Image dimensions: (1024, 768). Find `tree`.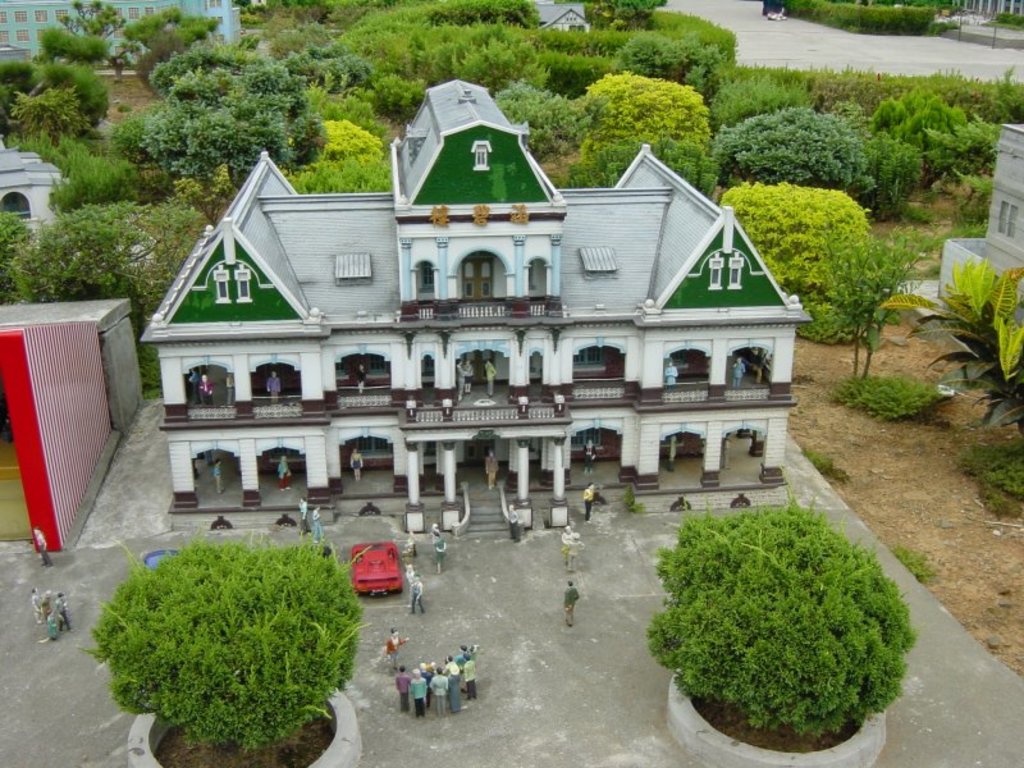
873:68:1023:193.
